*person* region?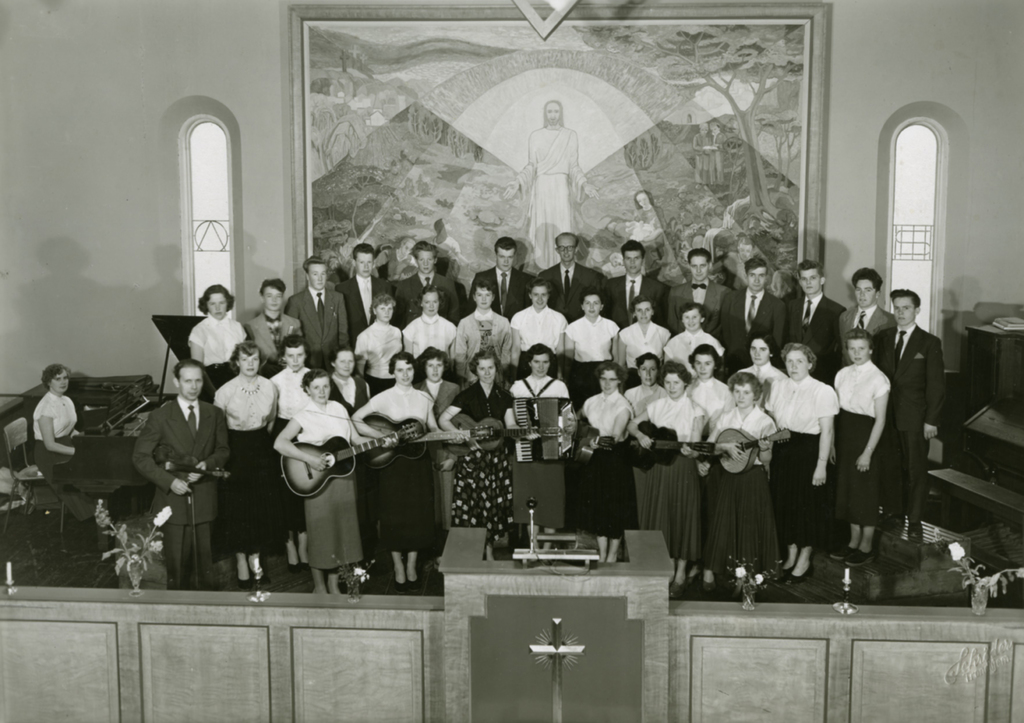
835/271/886/359
